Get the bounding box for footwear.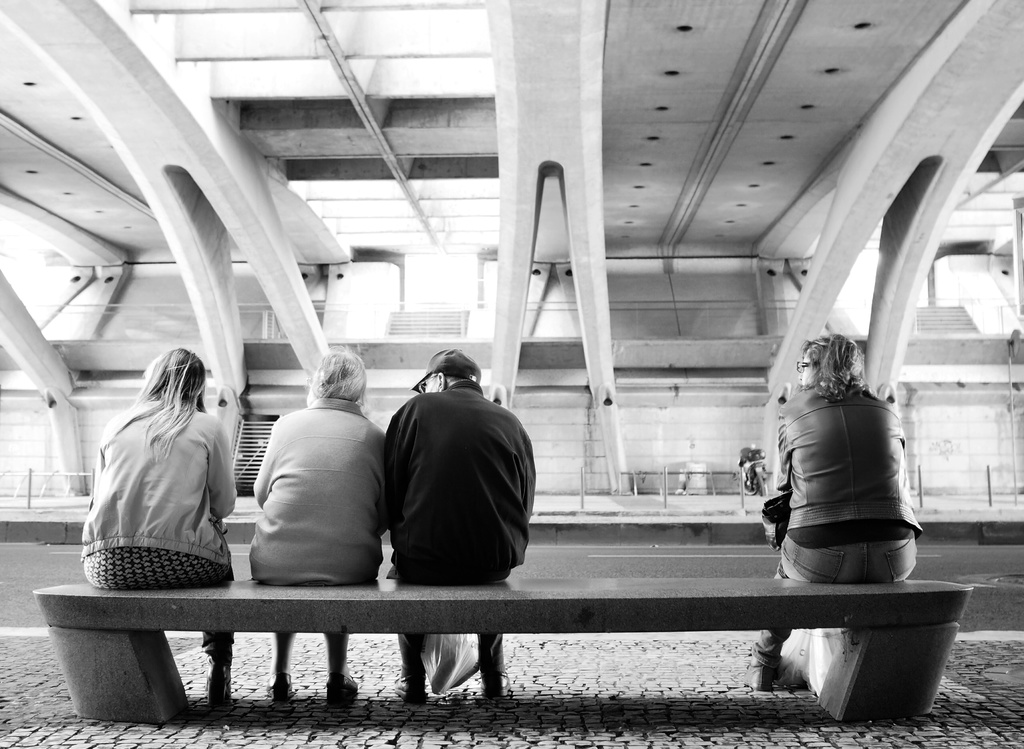
(x1=480, y1=673, x2=513, y2=698).
